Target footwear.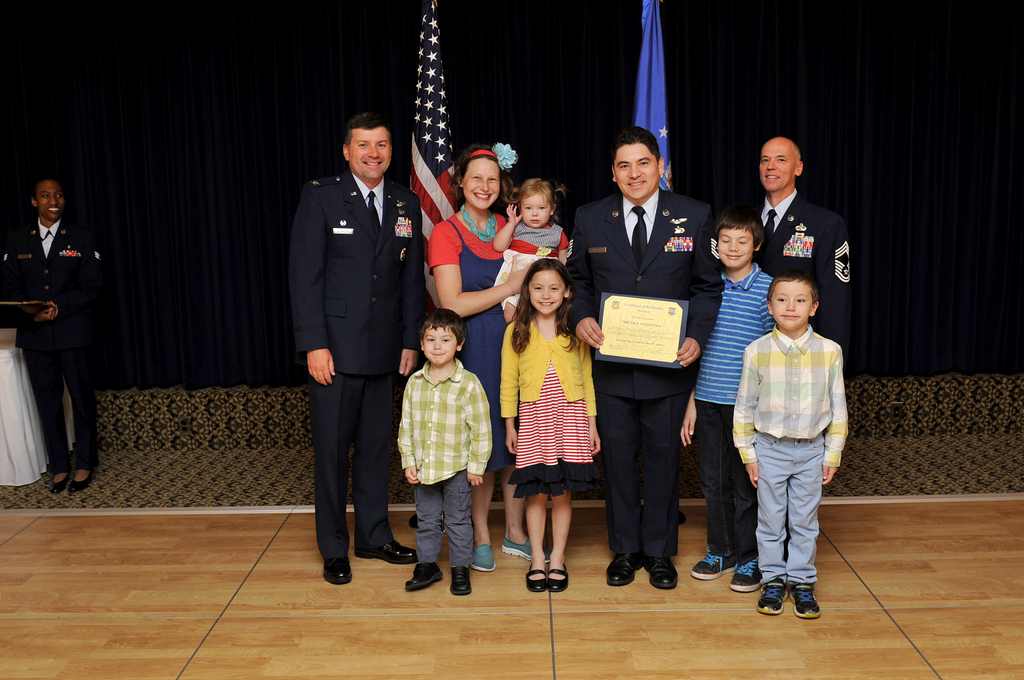
Target region: [640,556,679,587].
